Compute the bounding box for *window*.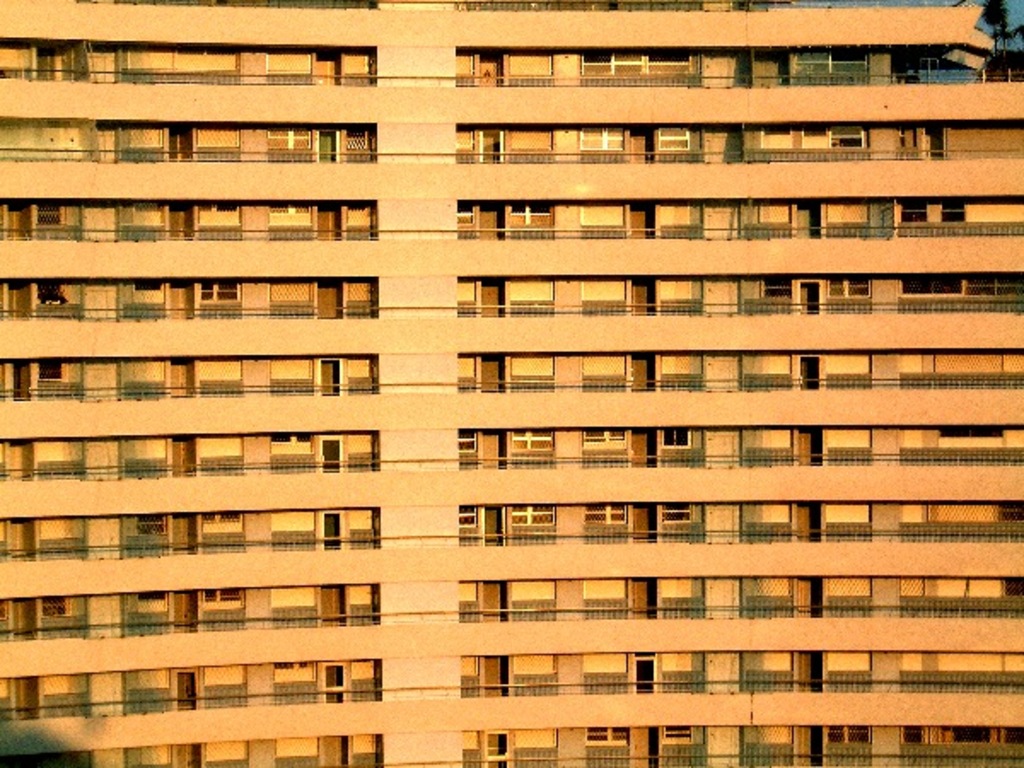
440:198:507:247.
